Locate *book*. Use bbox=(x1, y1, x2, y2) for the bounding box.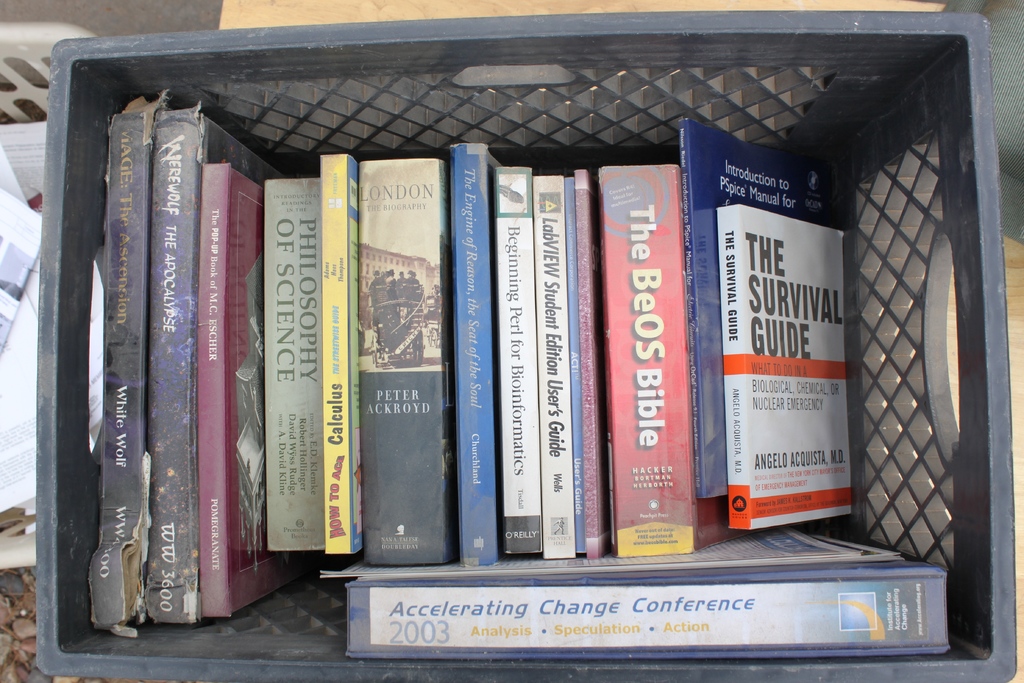
bbox=(344, 520, 954, 667).
